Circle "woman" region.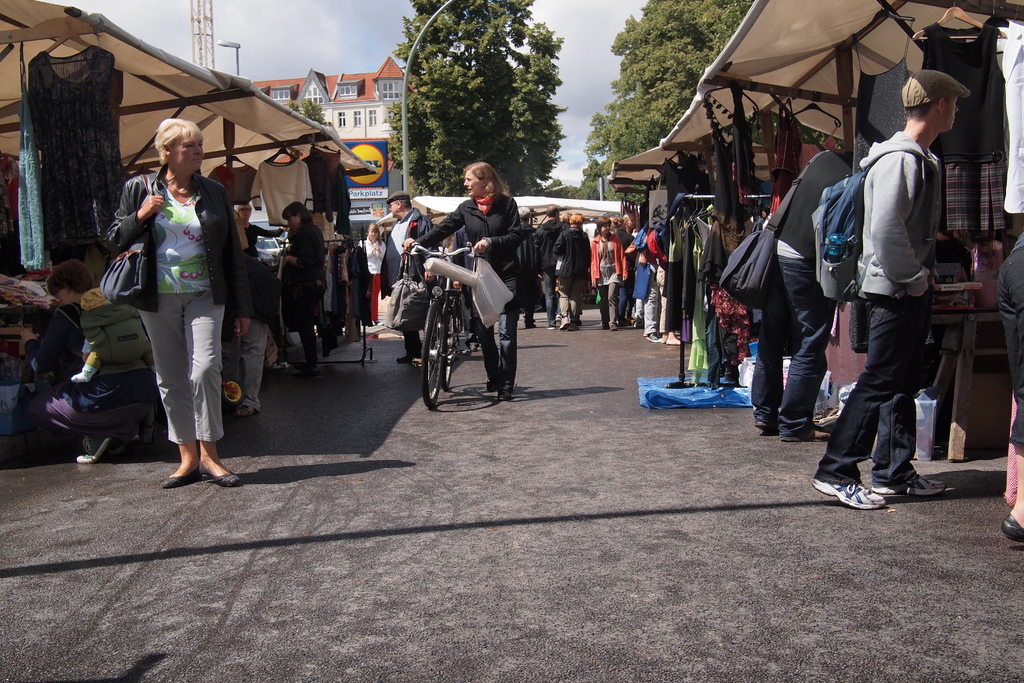
Region: crop(355, 228, 386, 324).
